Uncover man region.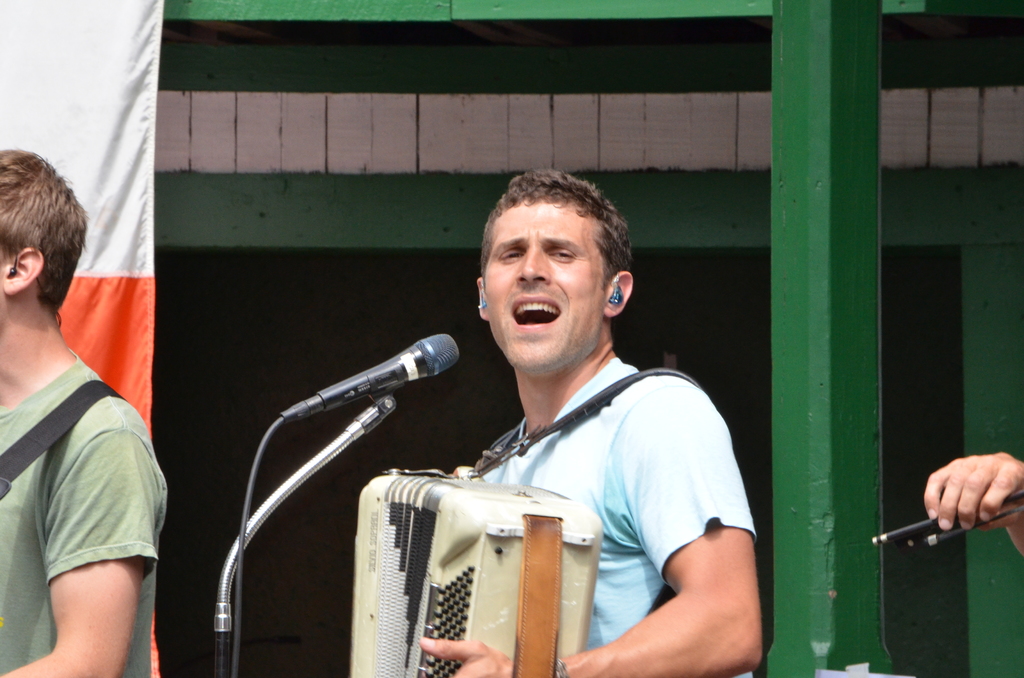
Uncovered: [x1=0, y1=148, x2=168, y2=677].
